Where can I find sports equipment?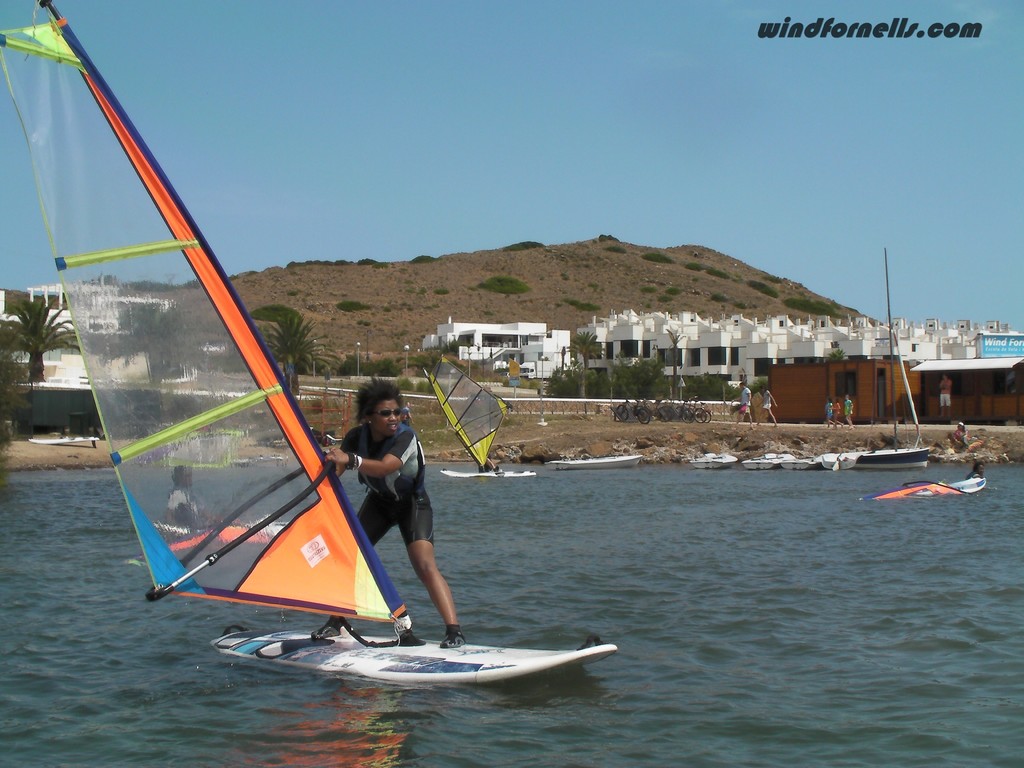
You can find it at [x1=424, y1=352, x2=535, y2=474].
